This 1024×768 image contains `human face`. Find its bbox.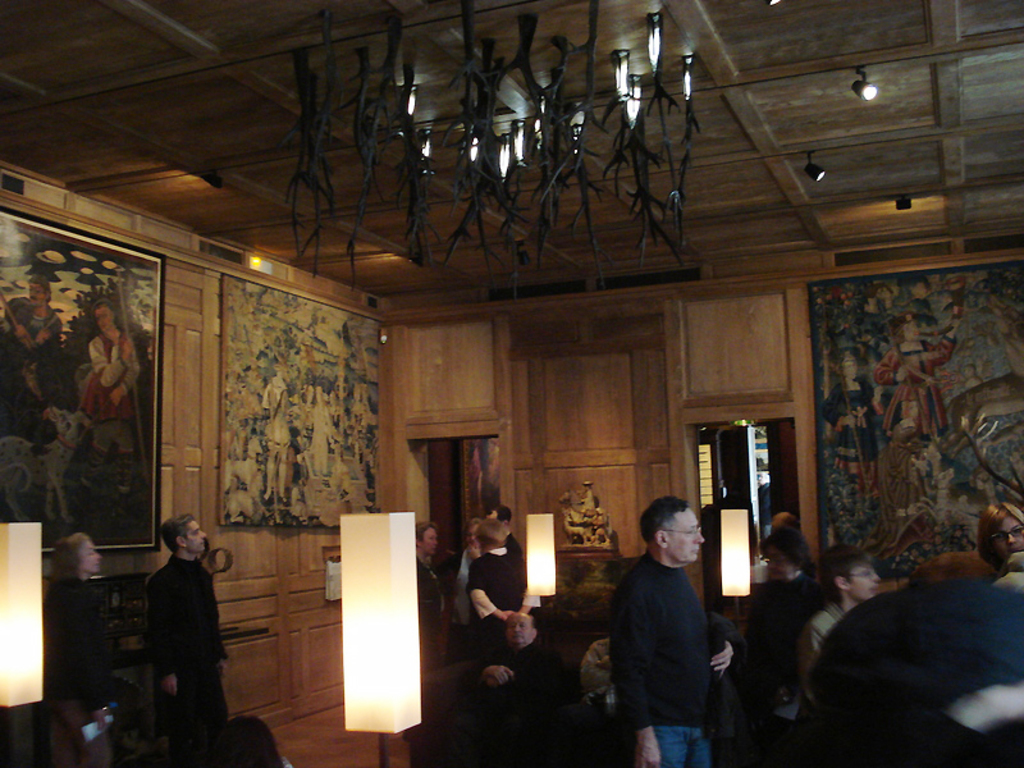
847,570,884,602.
